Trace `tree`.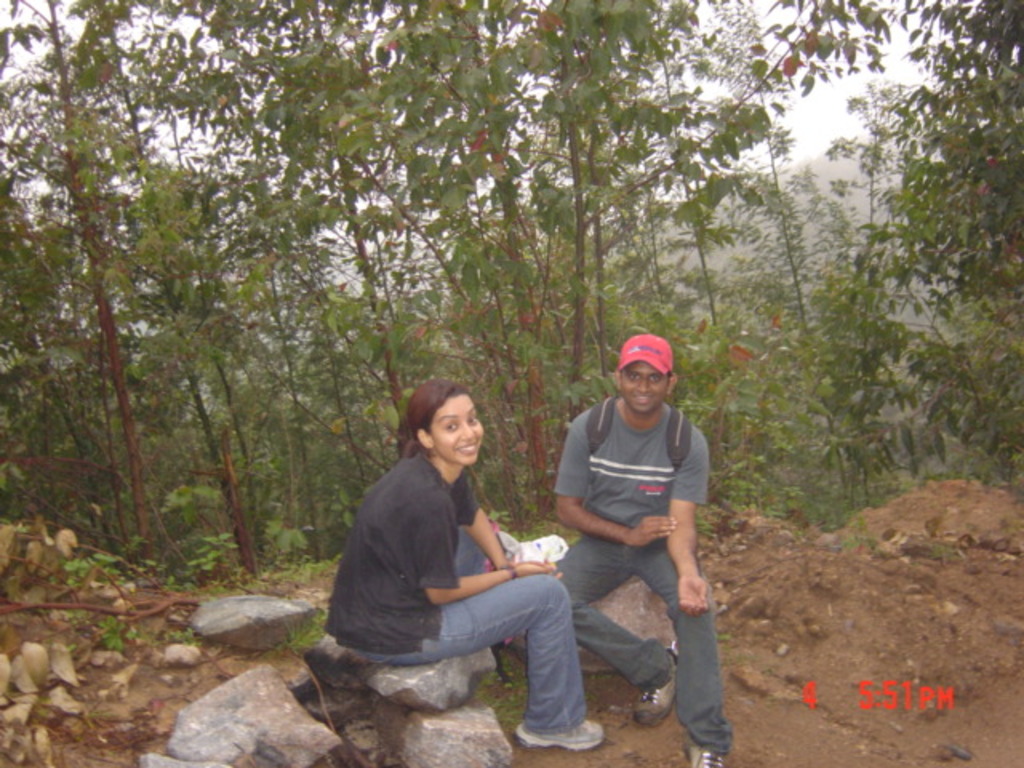
Traced to crop(528, 0, 664, 373).
